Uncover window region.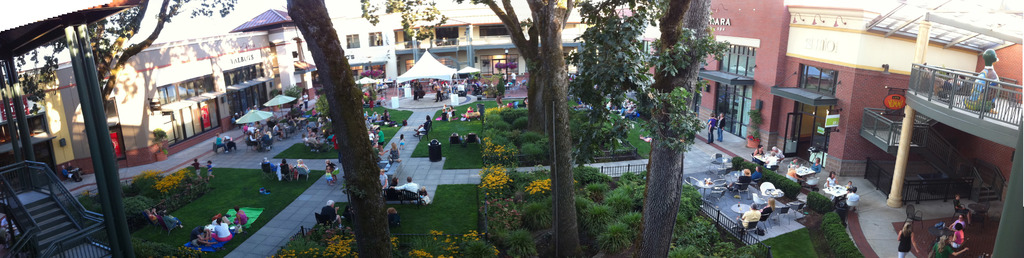
Uncovered: [x1=405, y1=60, x2=413, y2=72].
